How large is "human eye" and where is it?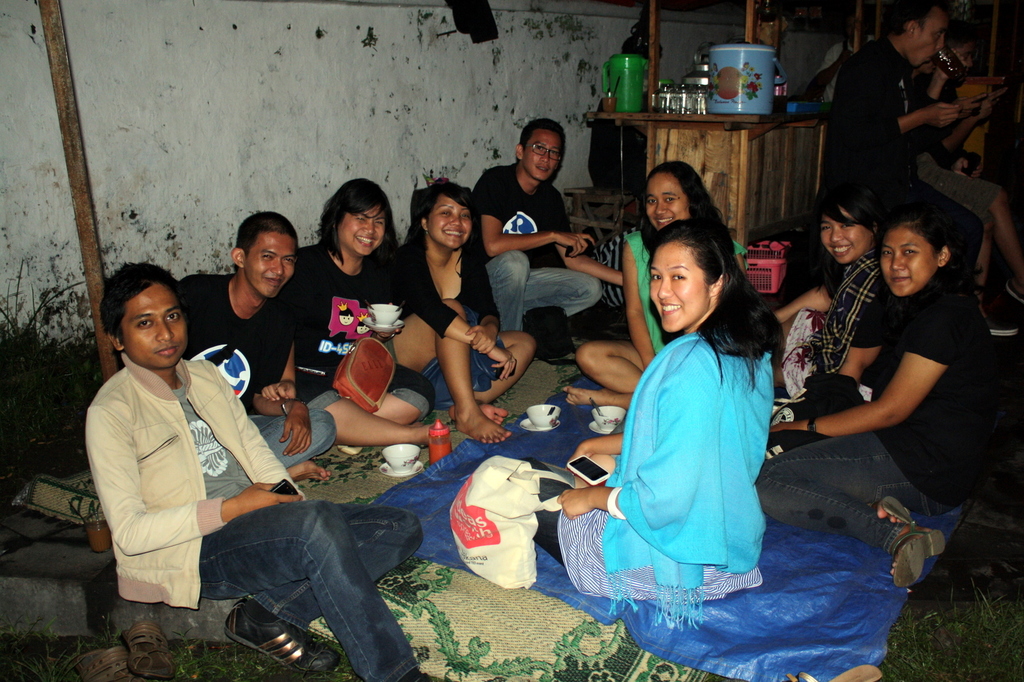
Bounding box: [x1=650, y1=270, x2=663, y2=284].
